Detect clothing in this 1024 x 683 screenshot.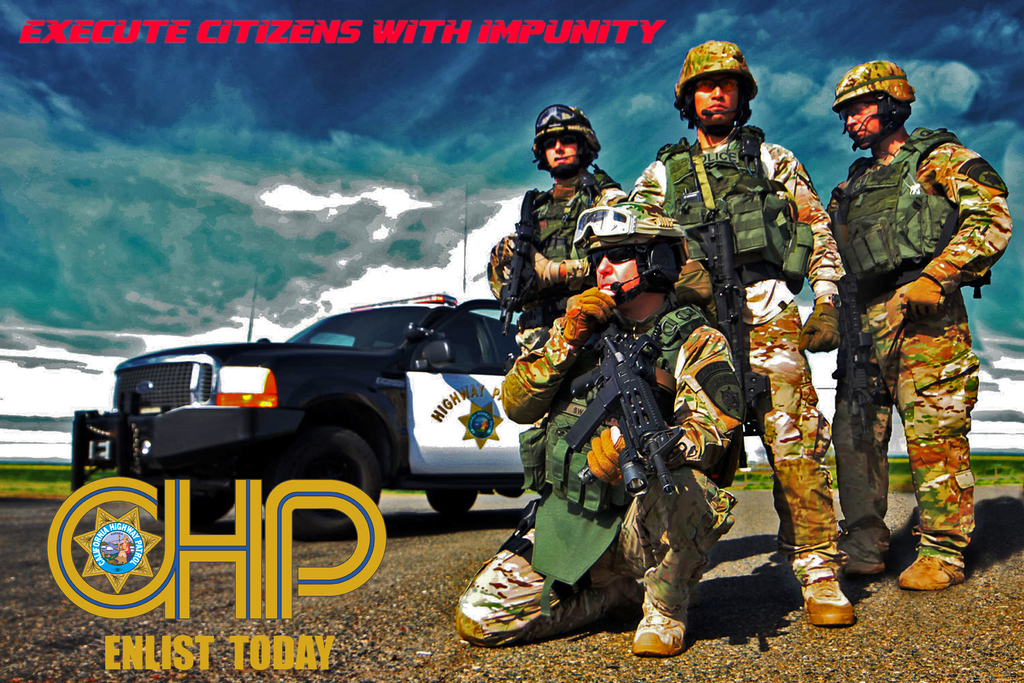
Detection: bbox=(630, 125, 846, 562).
